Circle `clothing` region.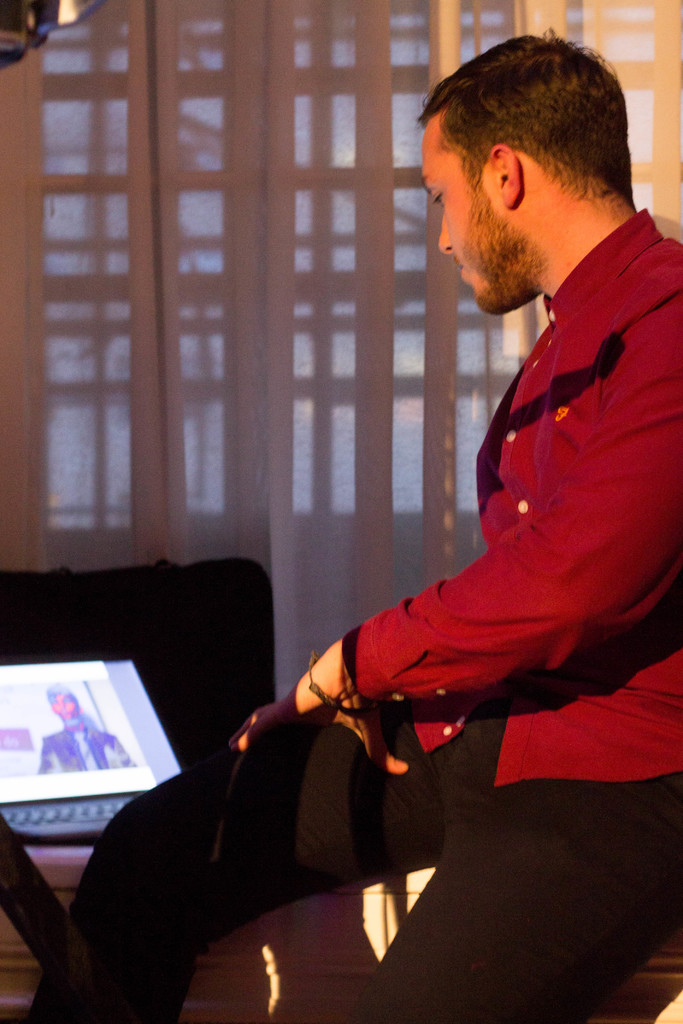
Region: {"x1": 51, "y1": 716, "x2": 126, "y2": 774}.
